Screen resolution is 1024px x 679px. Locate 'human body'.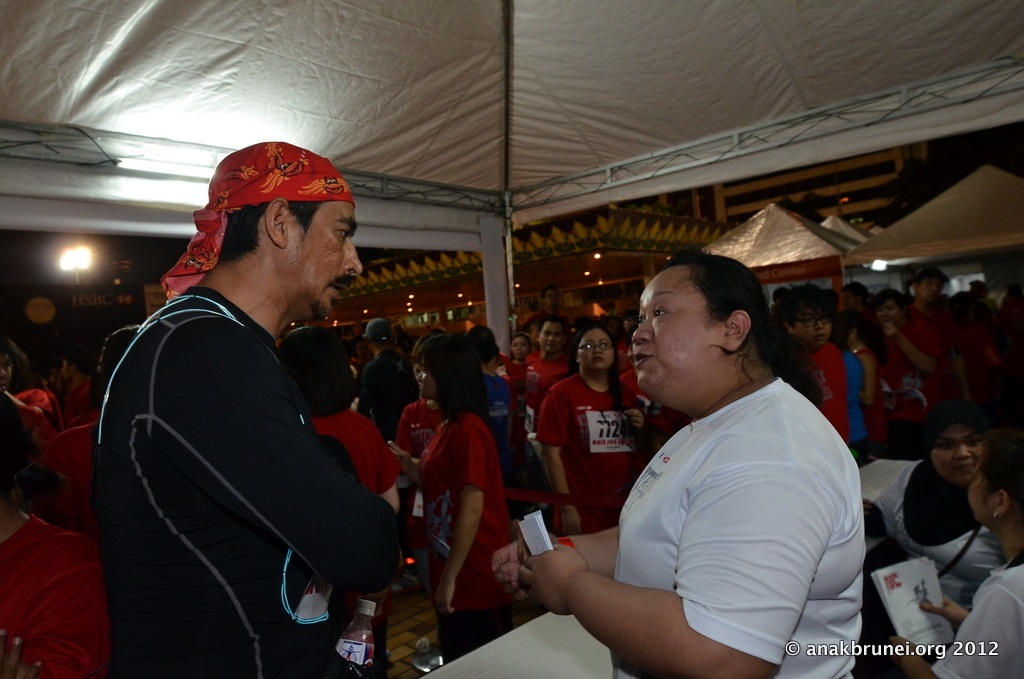
box=[885, 554, 1023, 678].
